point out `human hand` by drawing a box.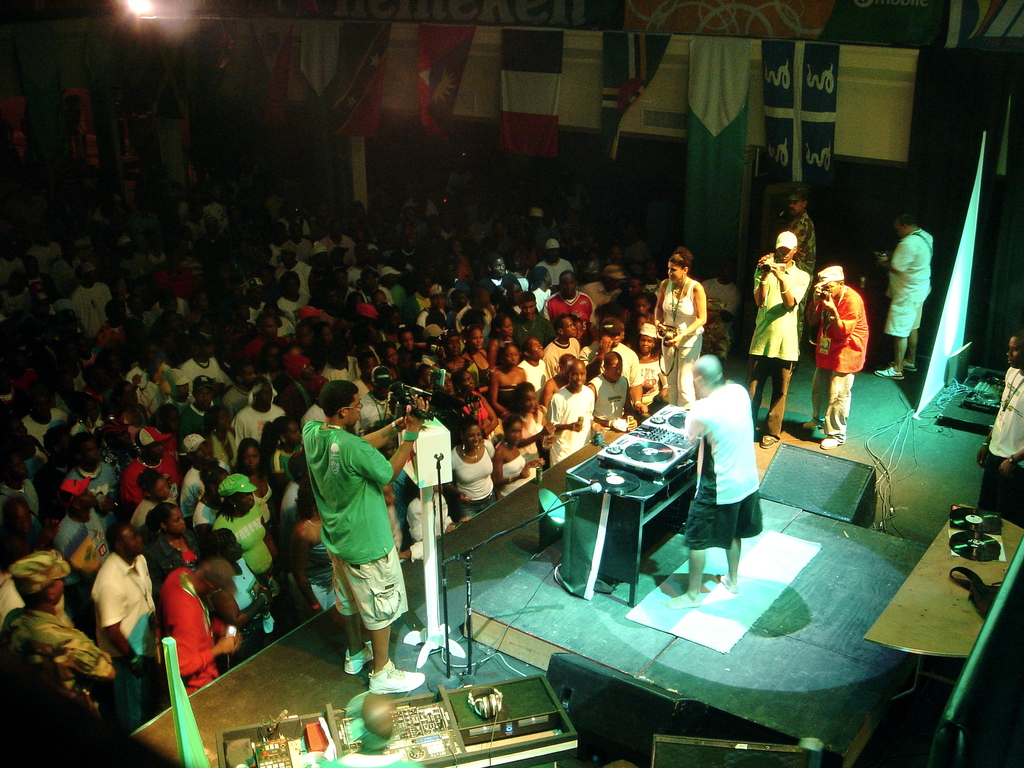
(left=628, top=417, right=639, bottom=430).
